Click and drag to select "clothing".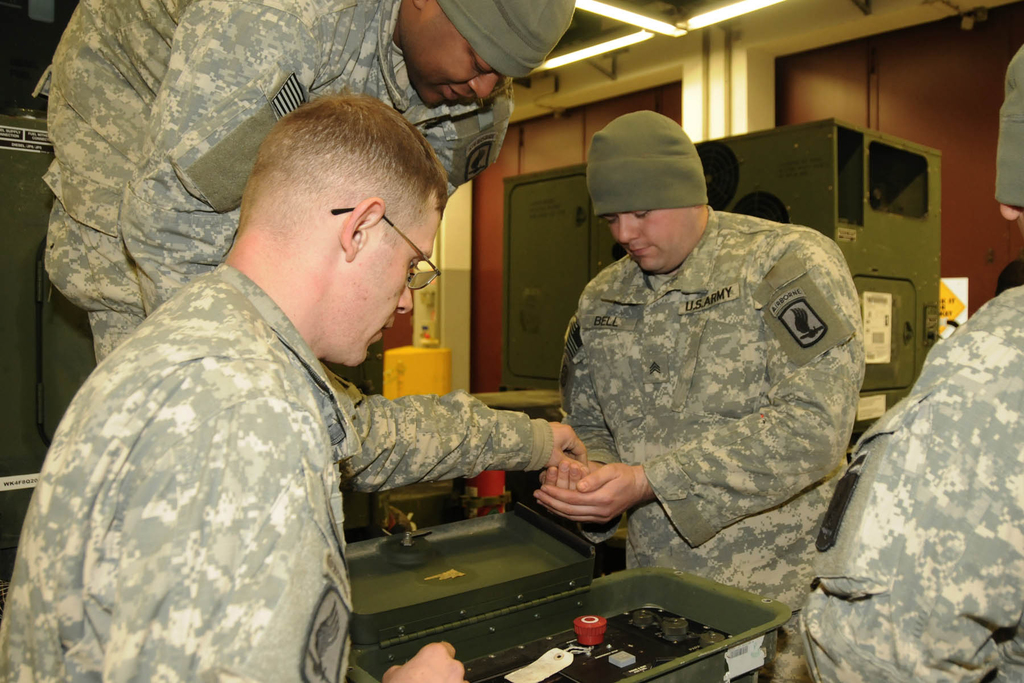
Selection: box(38, 0, 515, 348).
